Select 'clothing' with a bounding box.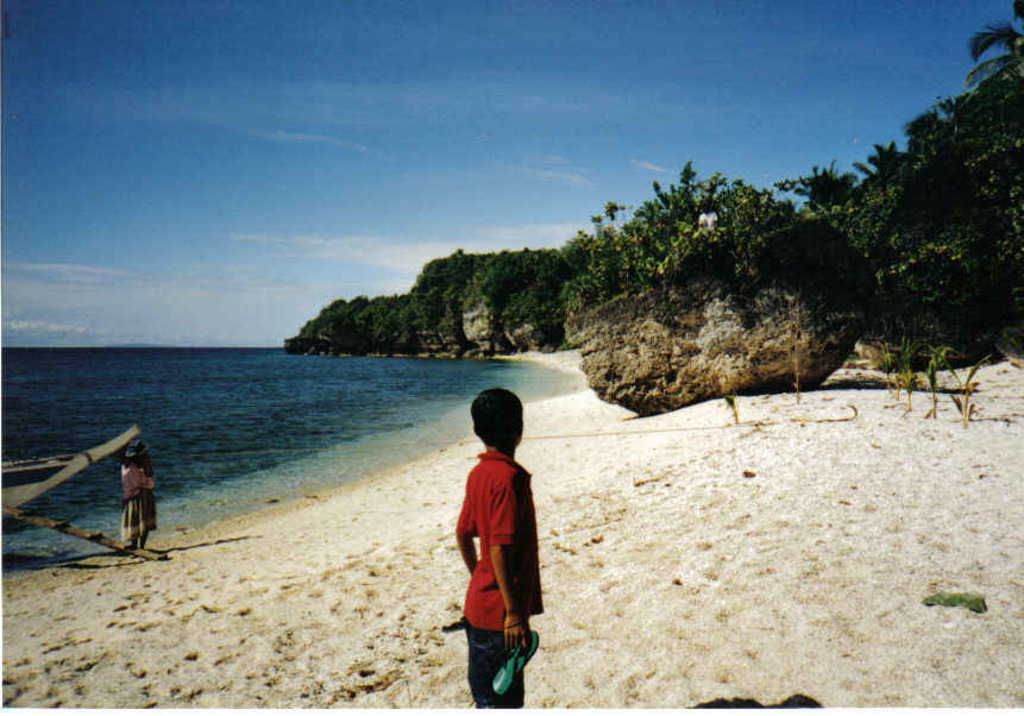
119 457 157 544.
